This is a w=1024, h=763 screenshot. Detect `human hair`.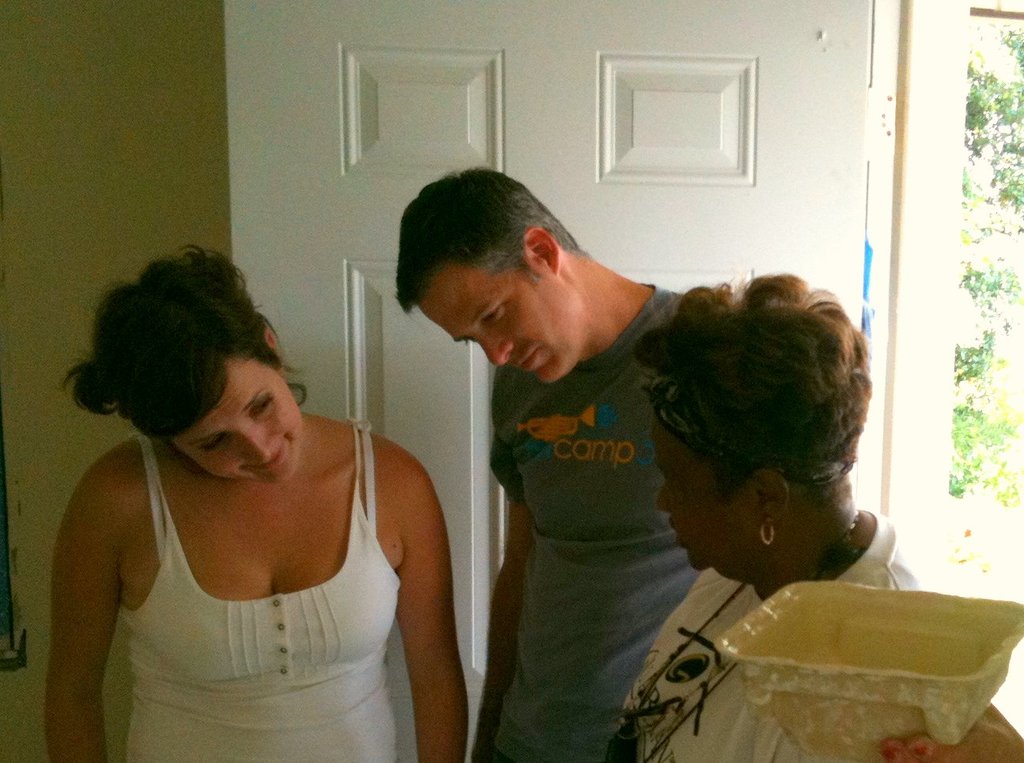
(393,168,587,314).
